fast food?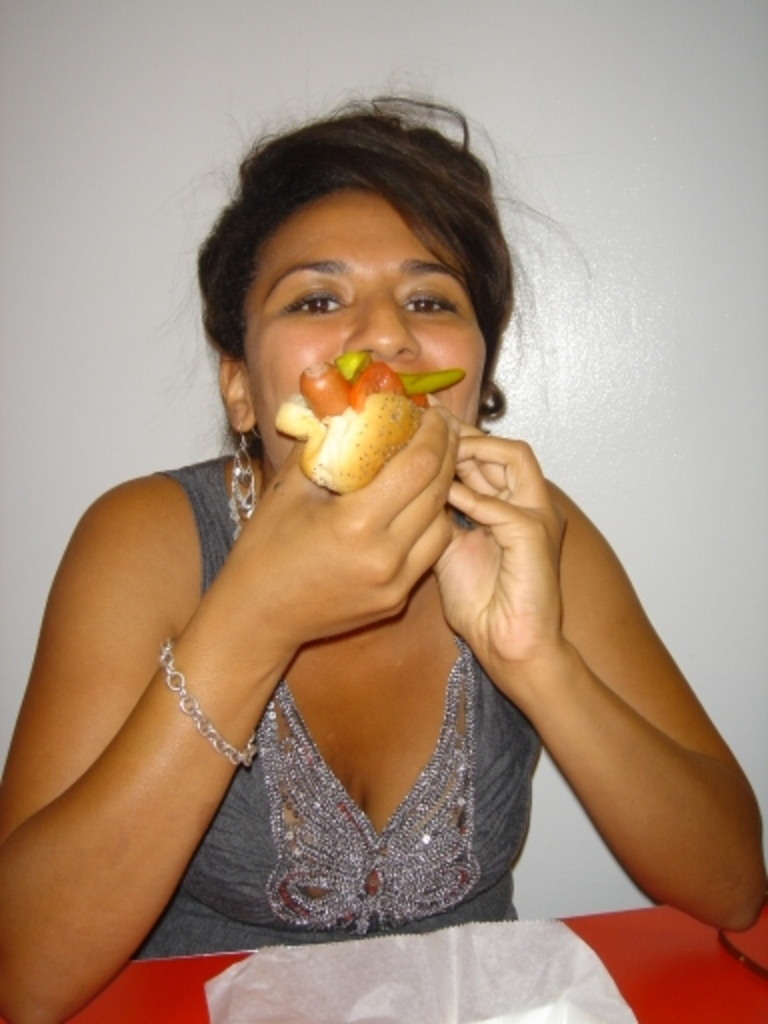
278:356:452:496
